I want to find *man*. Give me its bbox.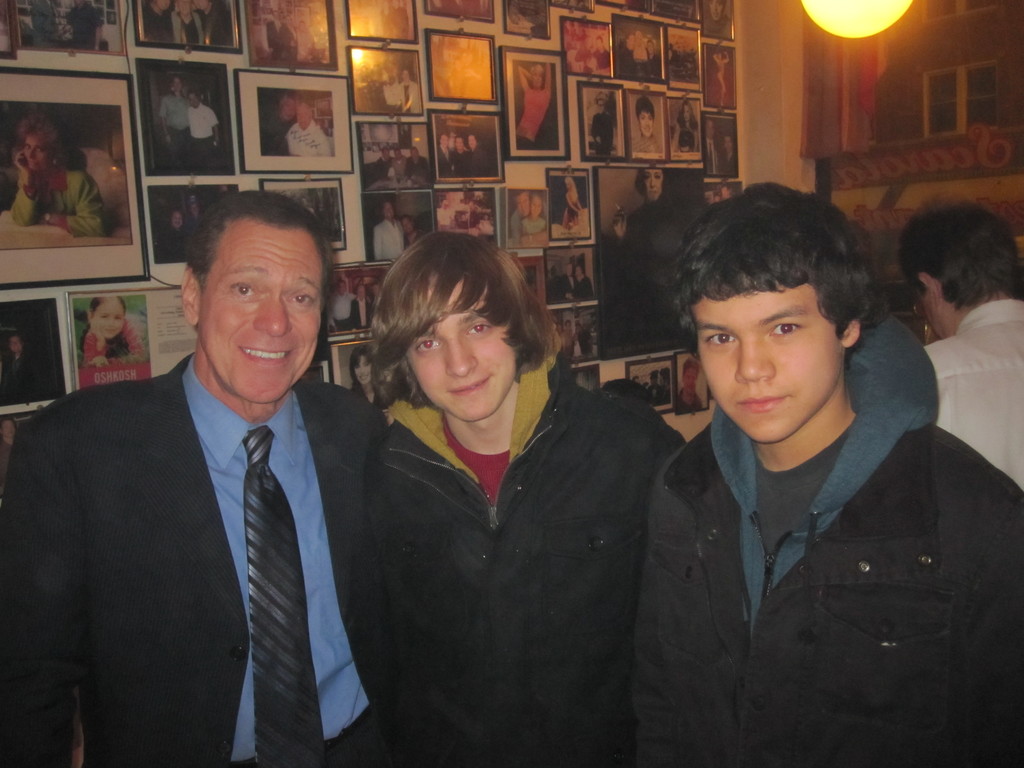
l=891, t=199, r=1023, b=499.
